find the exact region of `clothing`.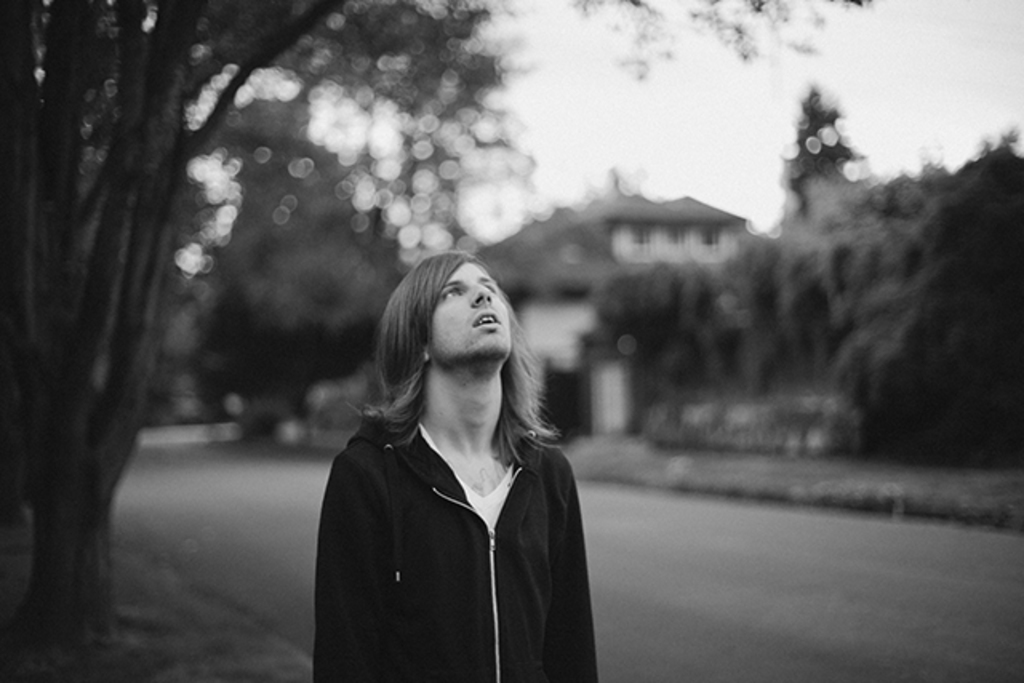
Exact region: 314, 411, 600, 681.
